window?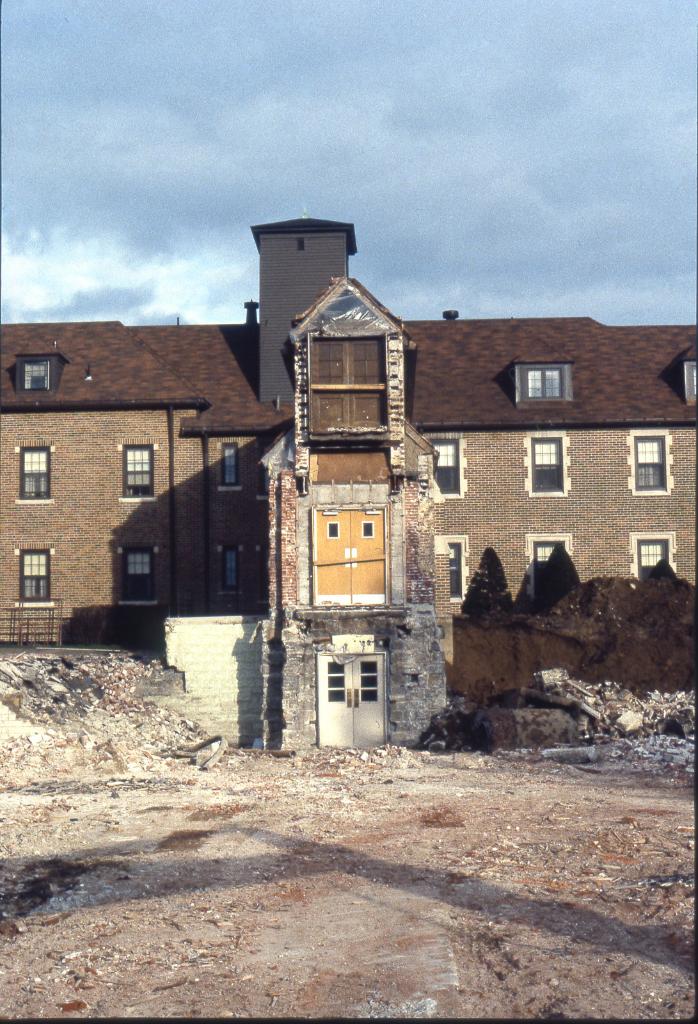
select_region(11, 445, 54, 506)
